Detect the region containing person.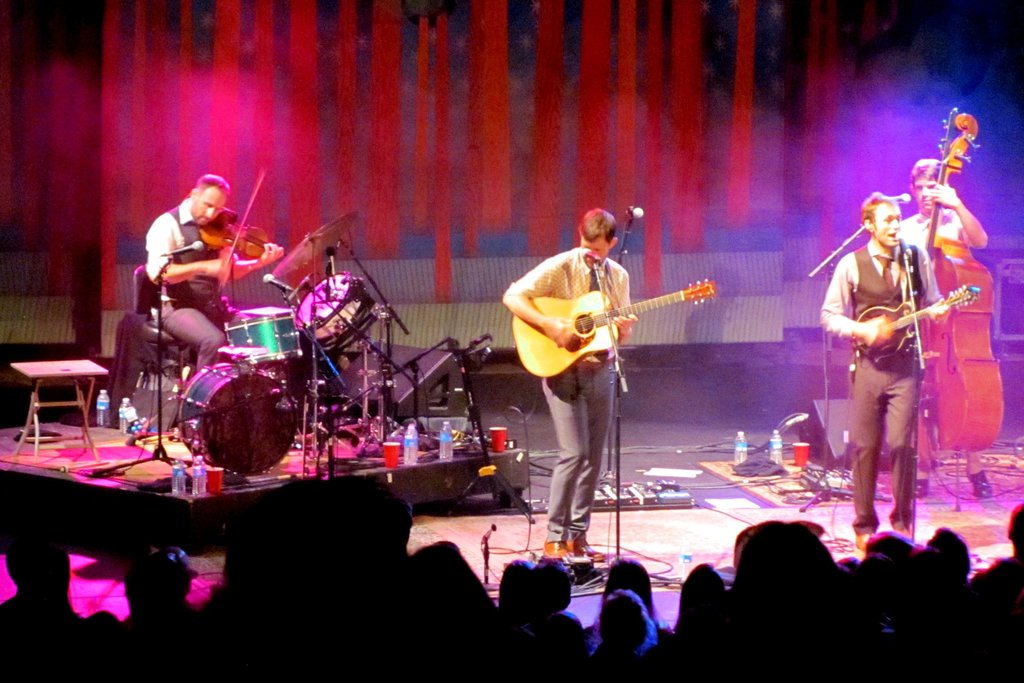
(899, 158, 993, 498).
